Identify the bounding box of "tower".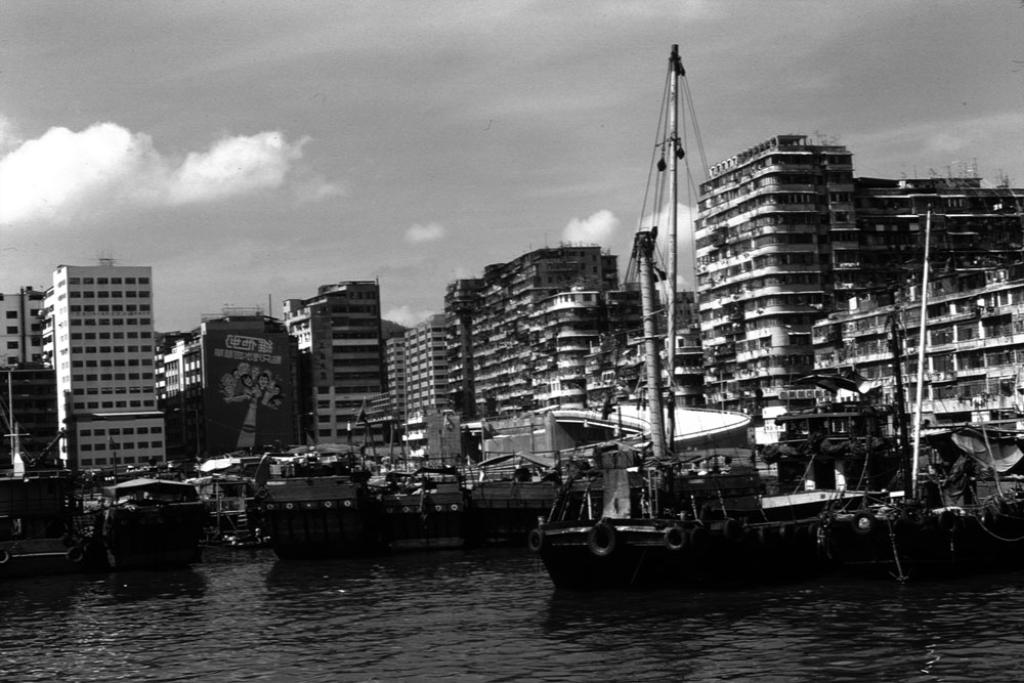
l=808, t=267, r=1008, b=423.
